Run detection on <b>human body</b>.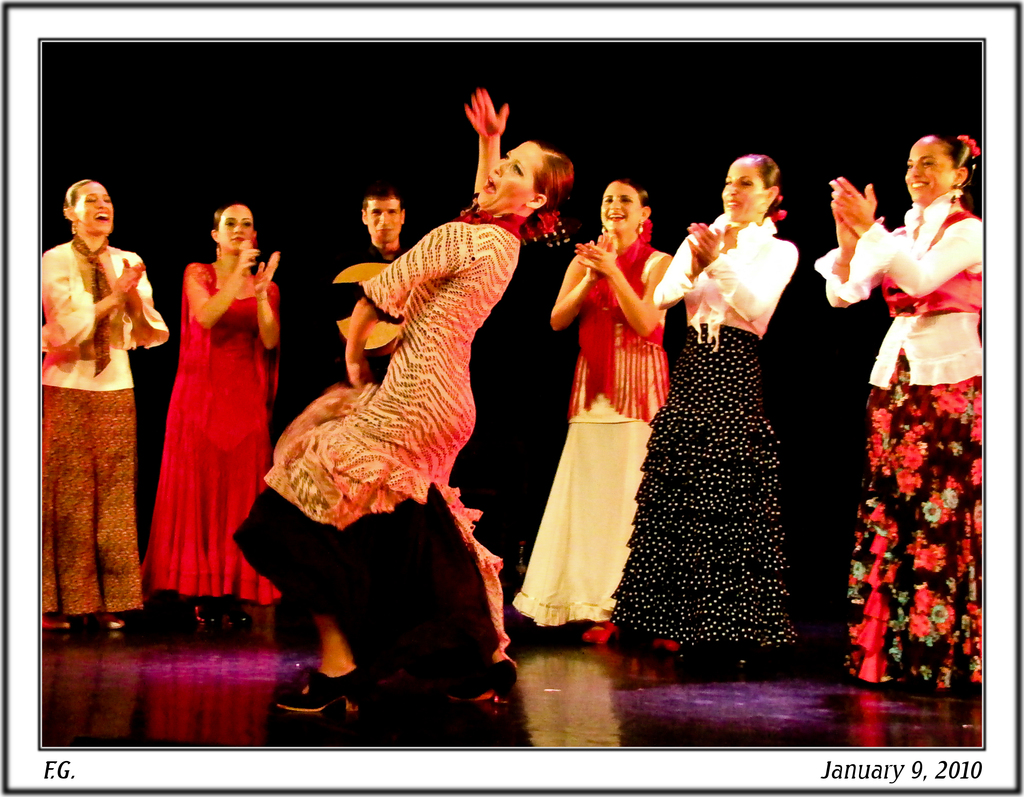
Result: locate(810, 182, 990, 700).
